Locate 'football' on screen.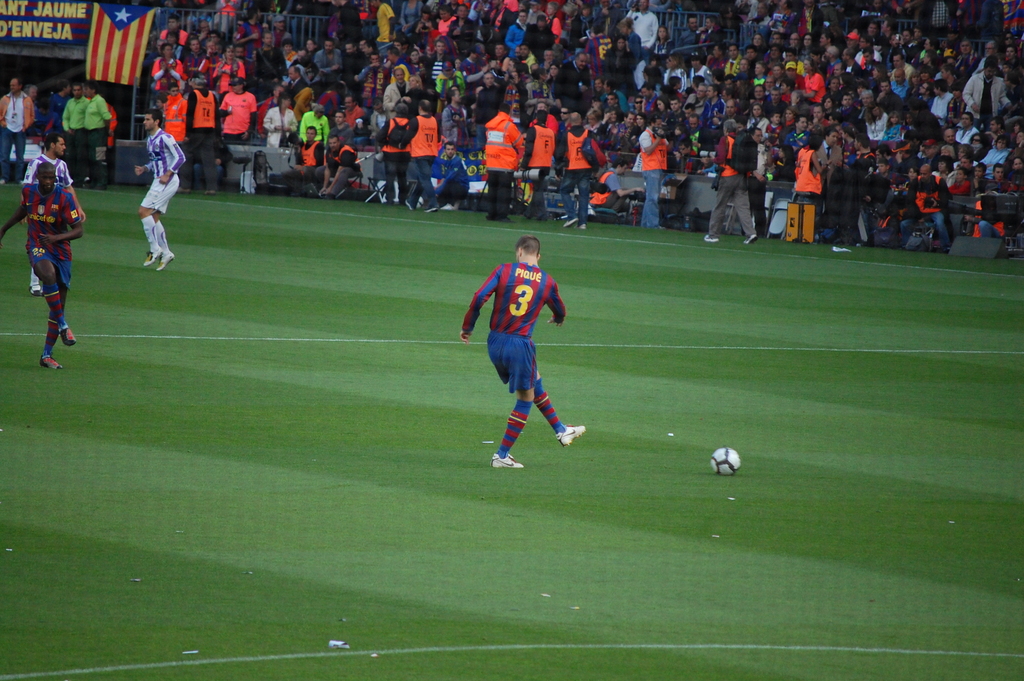
On screen at pyautogui.locateOnScreen(706, 448, 746, 477).
